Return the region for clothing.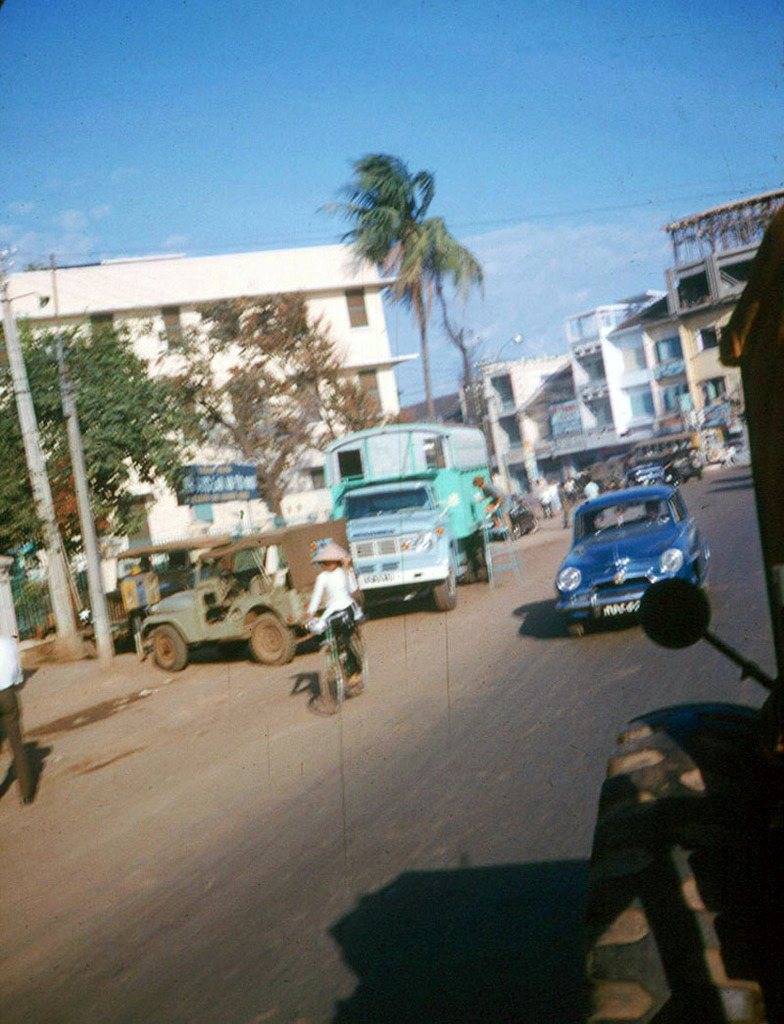
[left=0, top=577, right=24, bottom=705].
